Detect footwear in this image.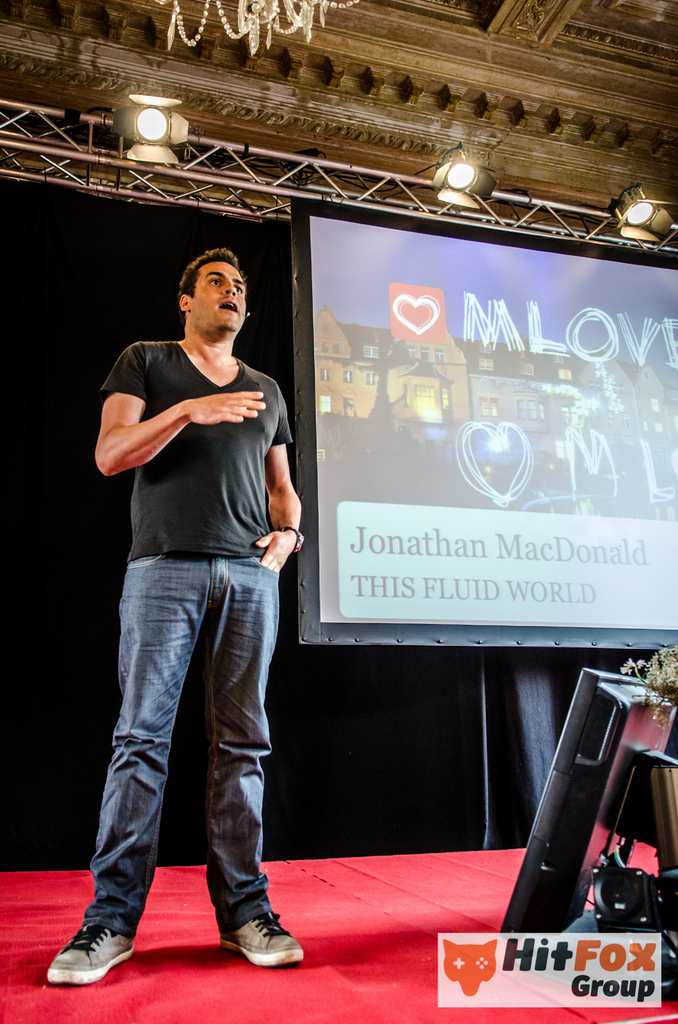
Detection: BBox(219, 907, 303, 972).
